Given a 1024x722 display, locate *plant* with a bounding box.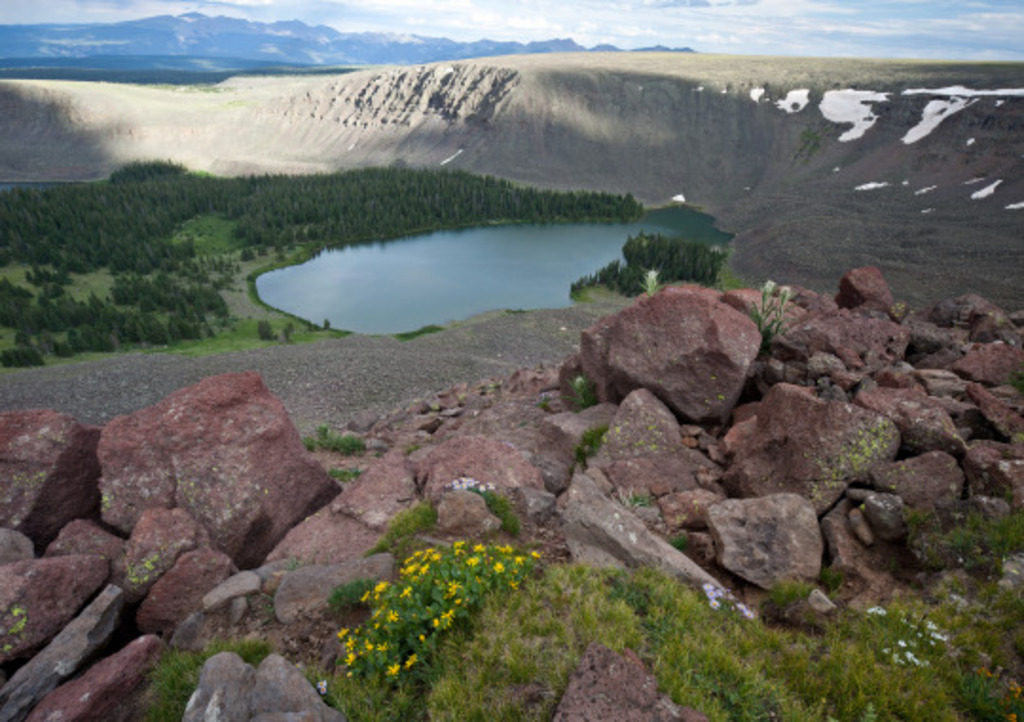
Located: 0/603/19/659.
